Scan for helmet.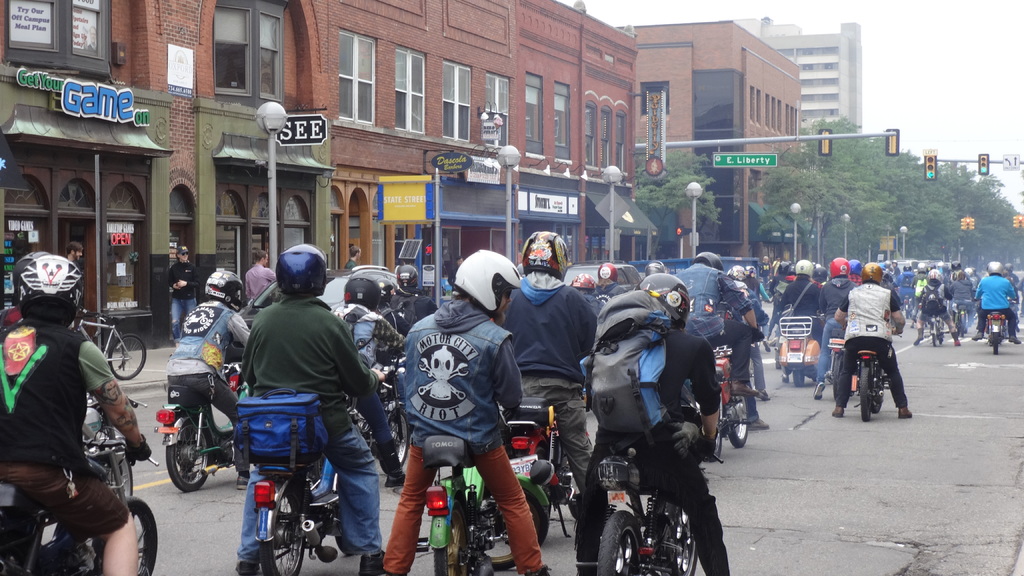
Scan result: bbox(701, 253, 729, 272).
